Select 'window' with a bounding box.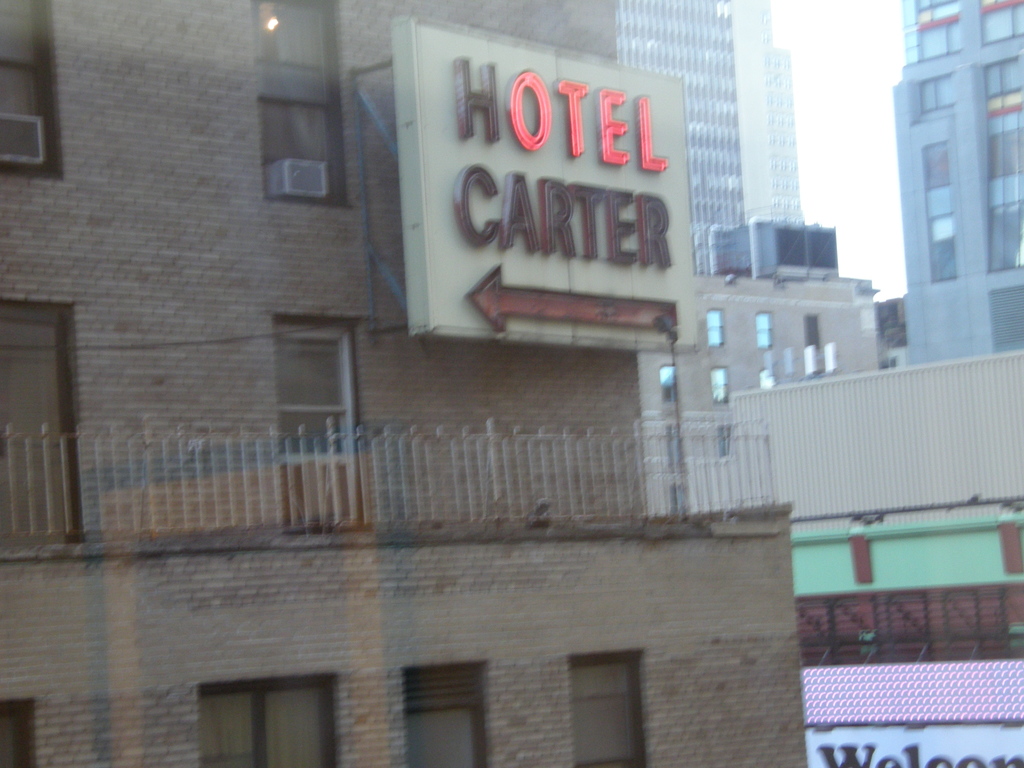
bbox=(271, 312, 375, 532).
